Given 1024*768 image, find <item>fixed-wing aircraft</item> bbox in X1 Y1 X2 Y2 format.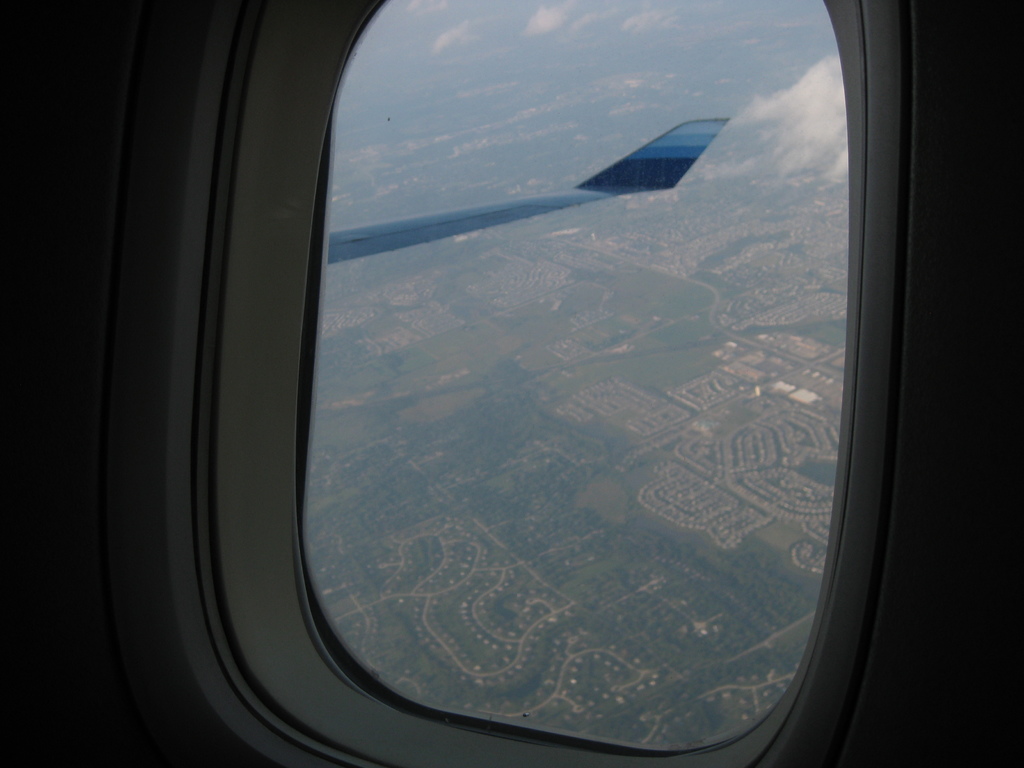
0 0 1023 767.
